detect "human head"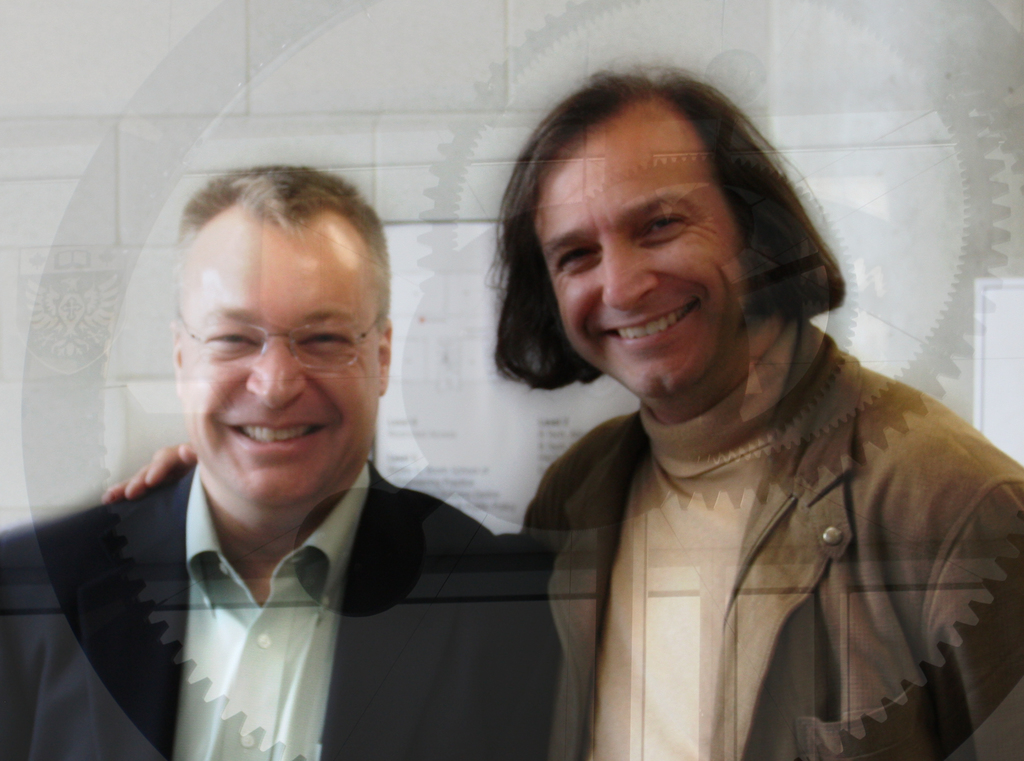
169, 163, 392, 504
